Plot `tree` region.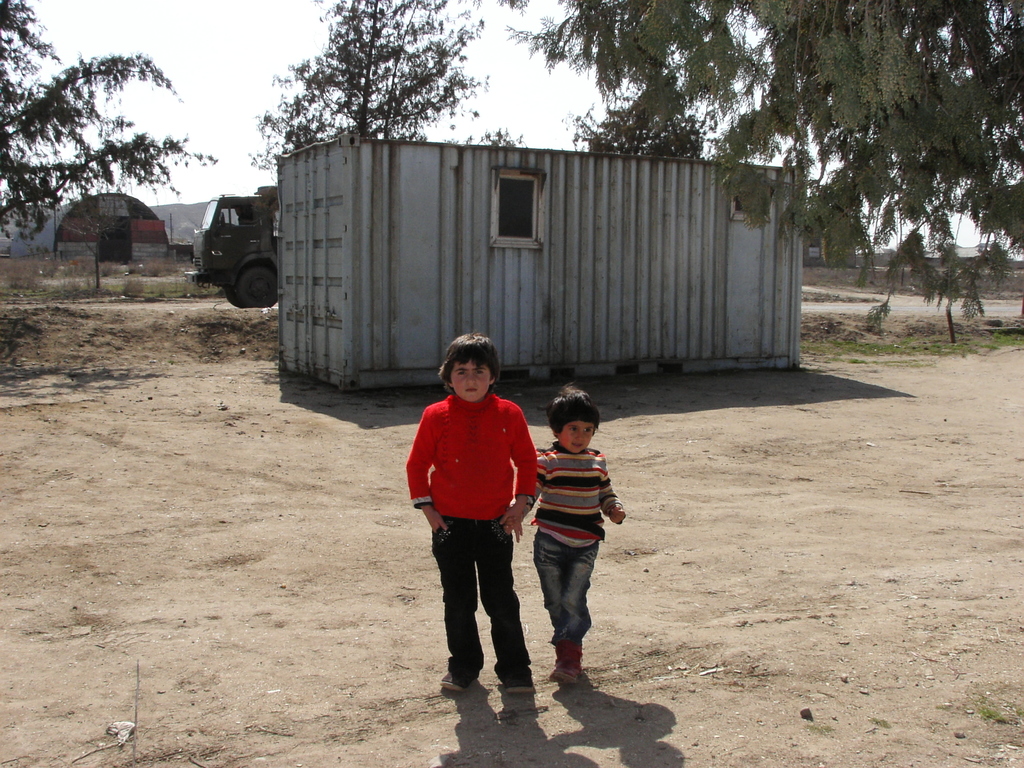
Plotted at locate(241, 0, 525, 186).
